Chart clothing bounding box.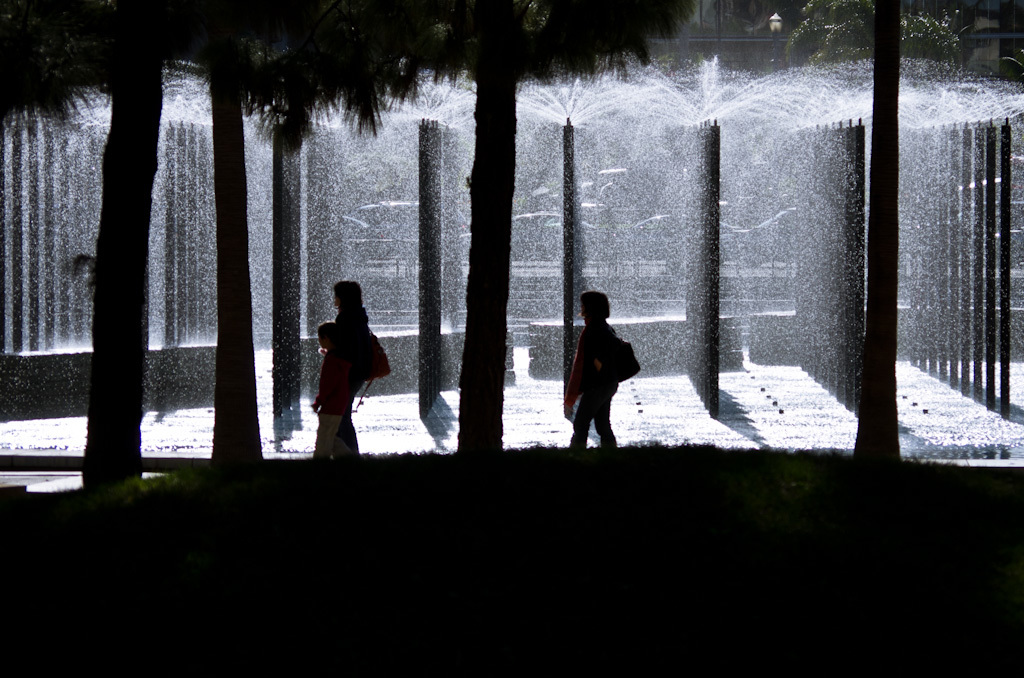
Charted: bbox=(332, 304, 360, 453).
